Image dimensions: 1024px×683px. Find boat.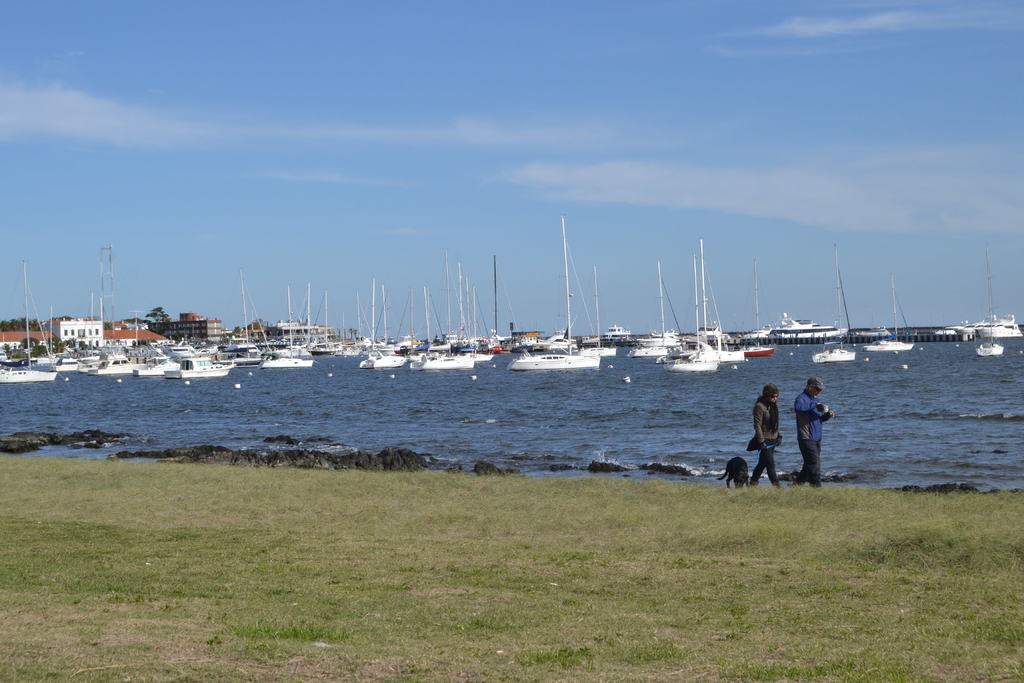
BBox(738, 257, 778, 357).
